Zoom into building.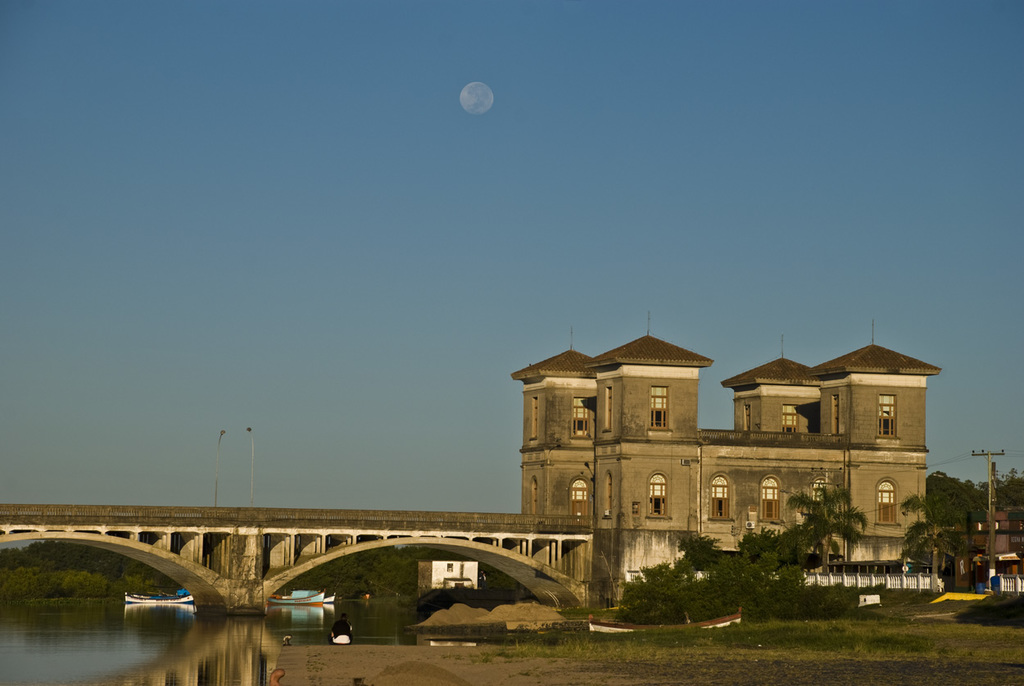
Zoom target: (left=414, top=558, right=479, bottom=599).
